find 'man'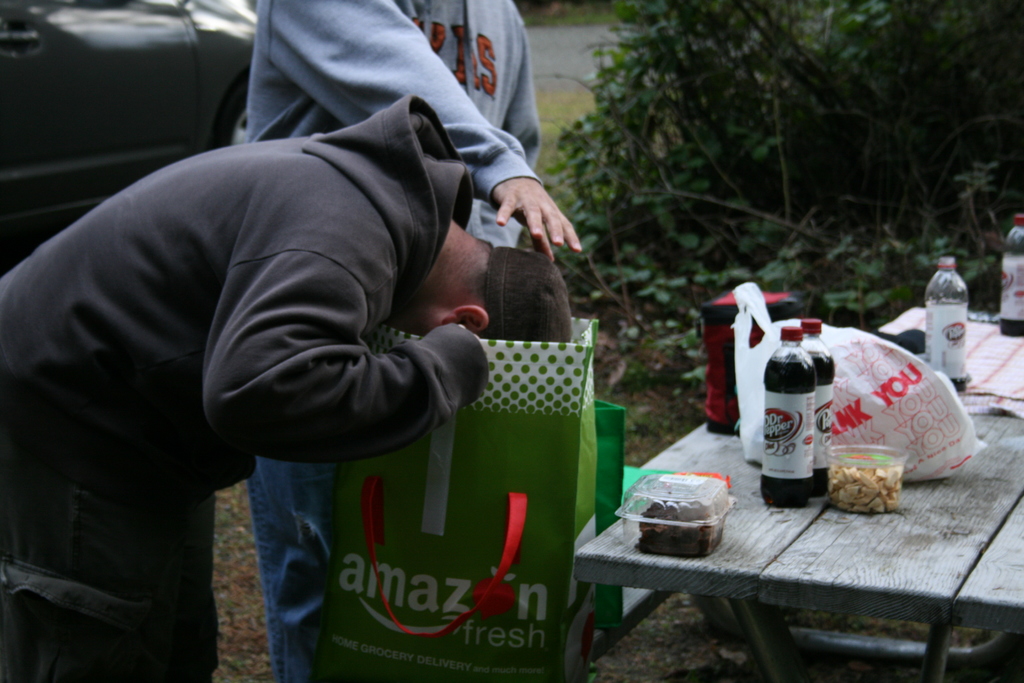
16:58:427:633
